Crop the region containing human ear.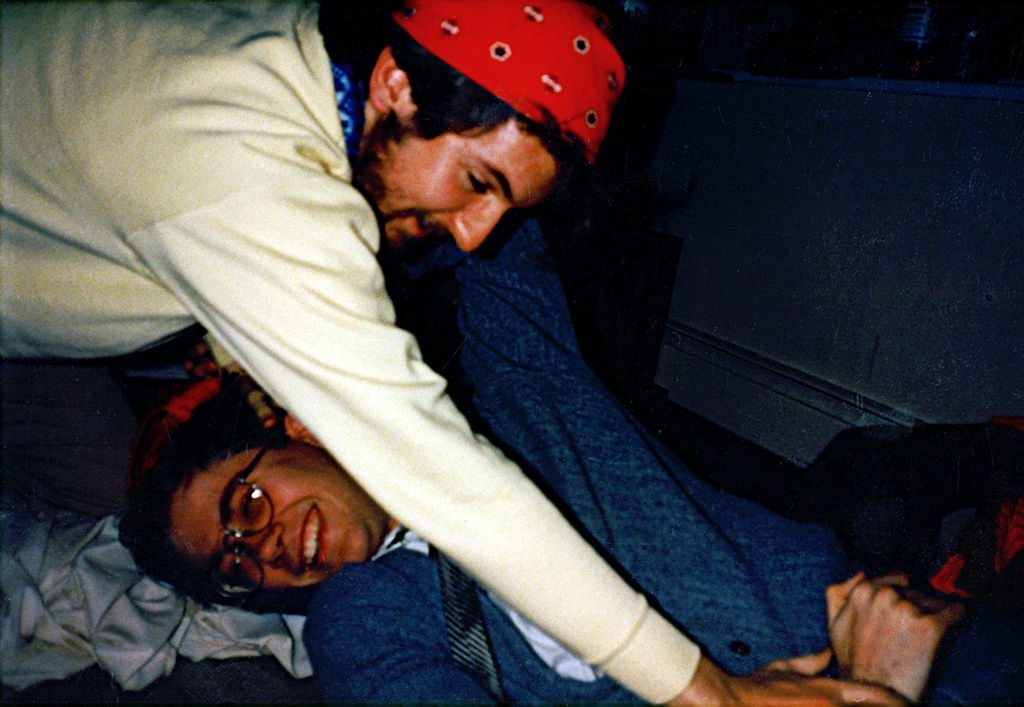
Crop region: bbox=(369, 49, 413, 113).
